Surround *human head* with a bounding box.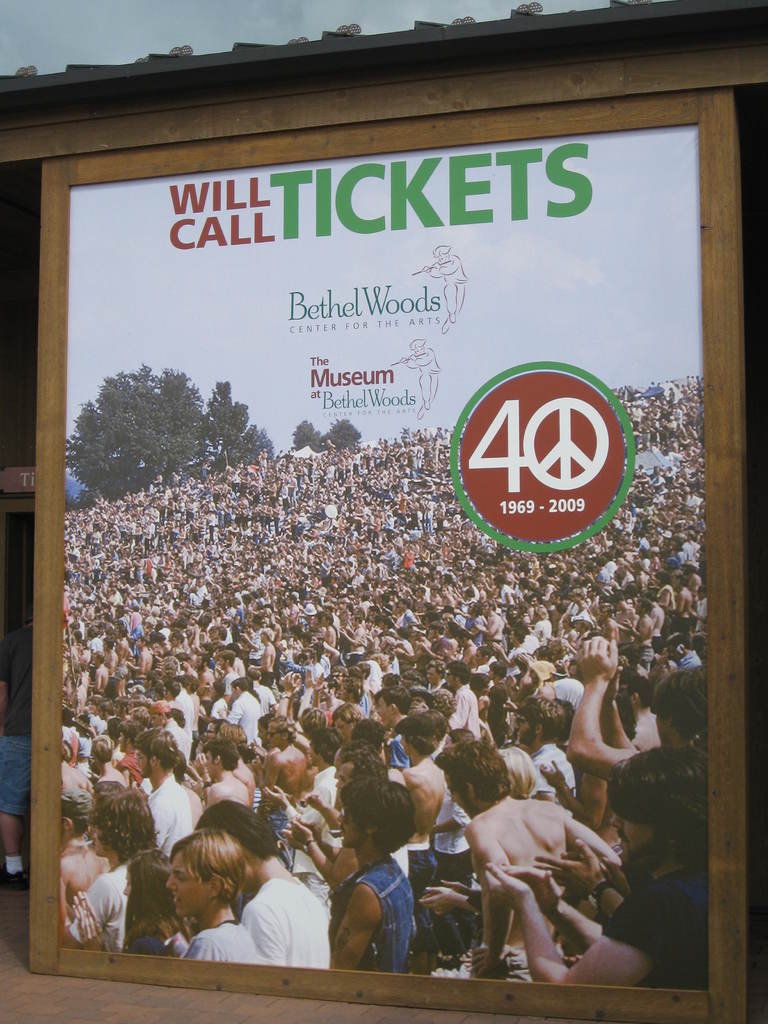
BBox(472, 646, 492, 667).
